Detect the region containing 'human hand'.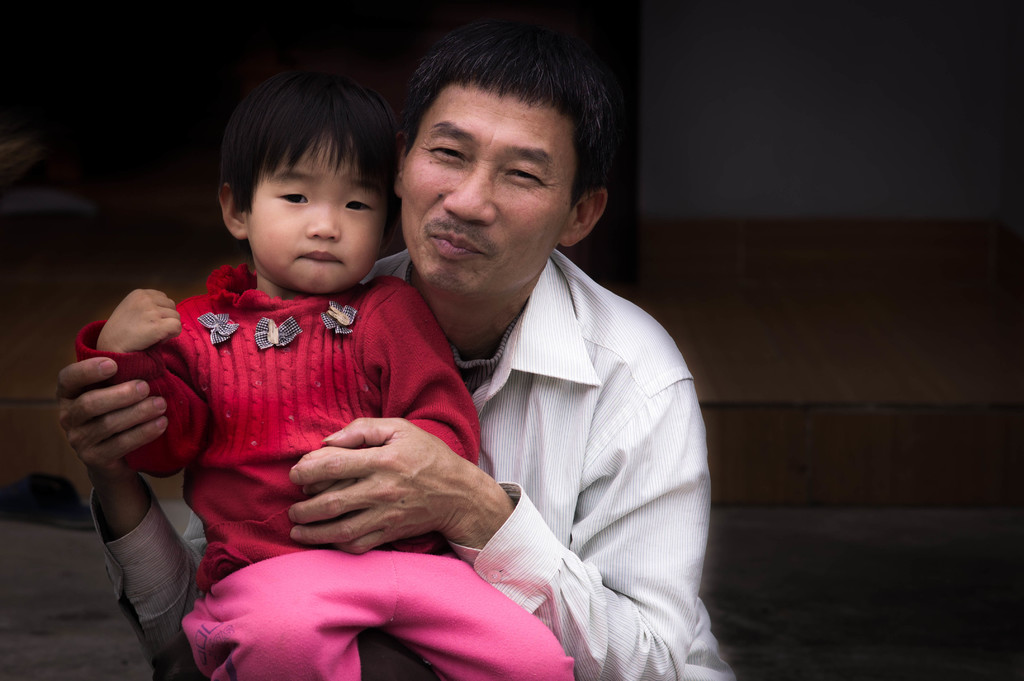
(297,477,361,527).
